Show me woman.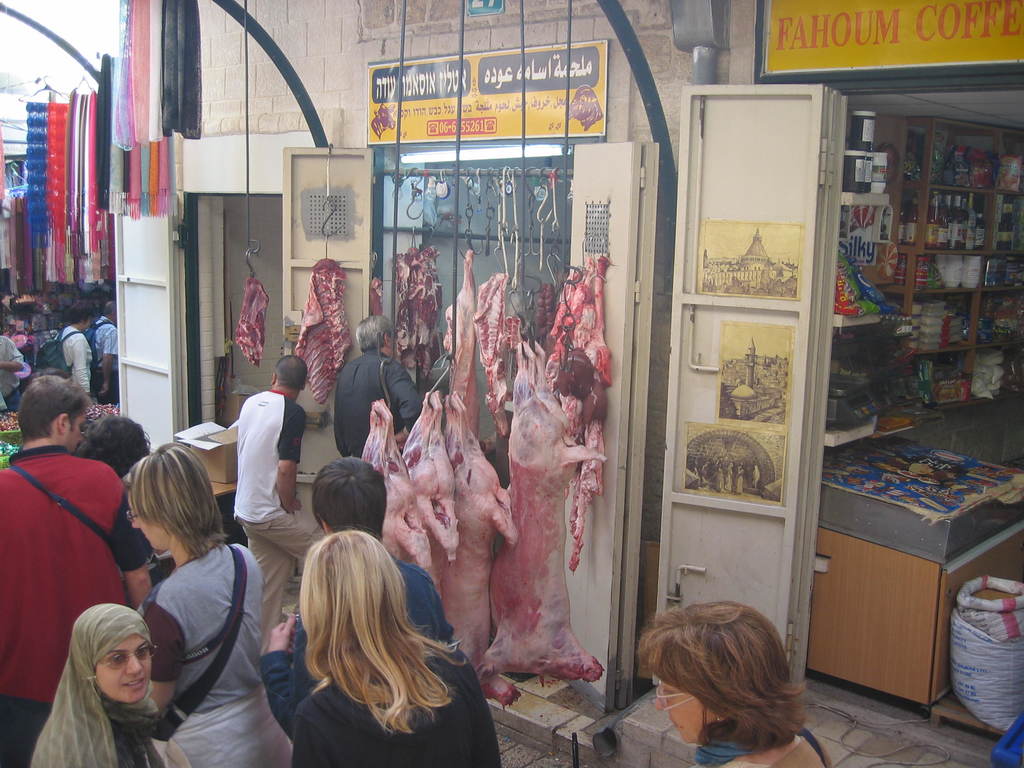
woman is here: <region>30, 602, 188, 767</region>.
